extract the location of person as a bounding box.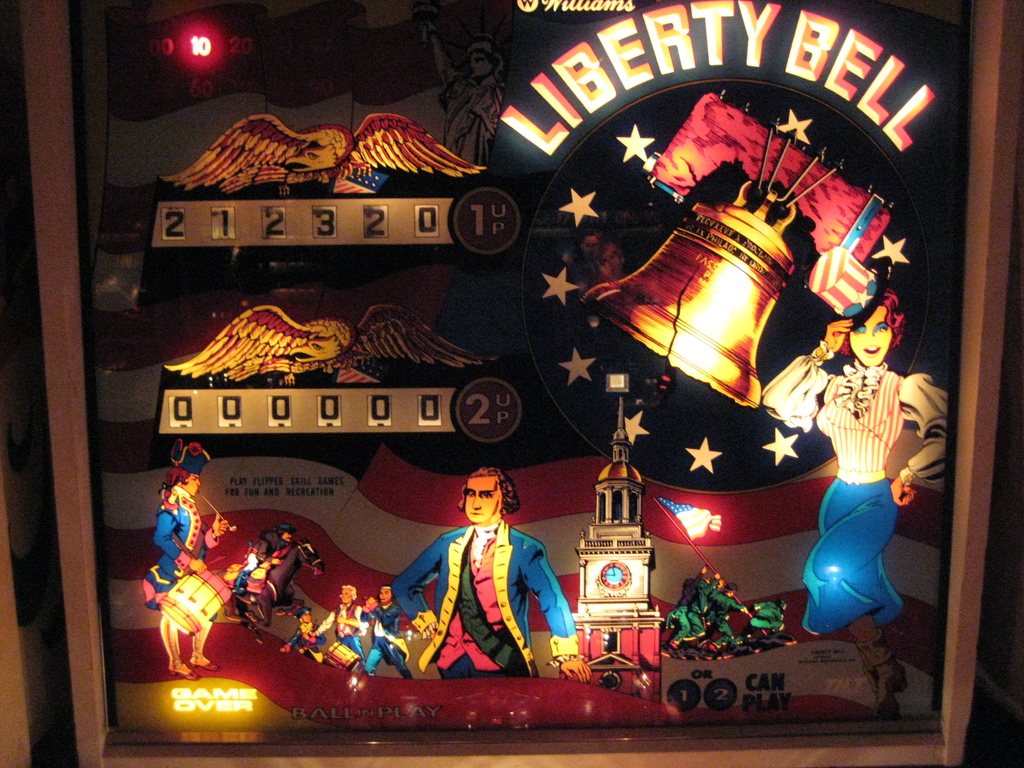
bbox(360, 588, 413, 682).
